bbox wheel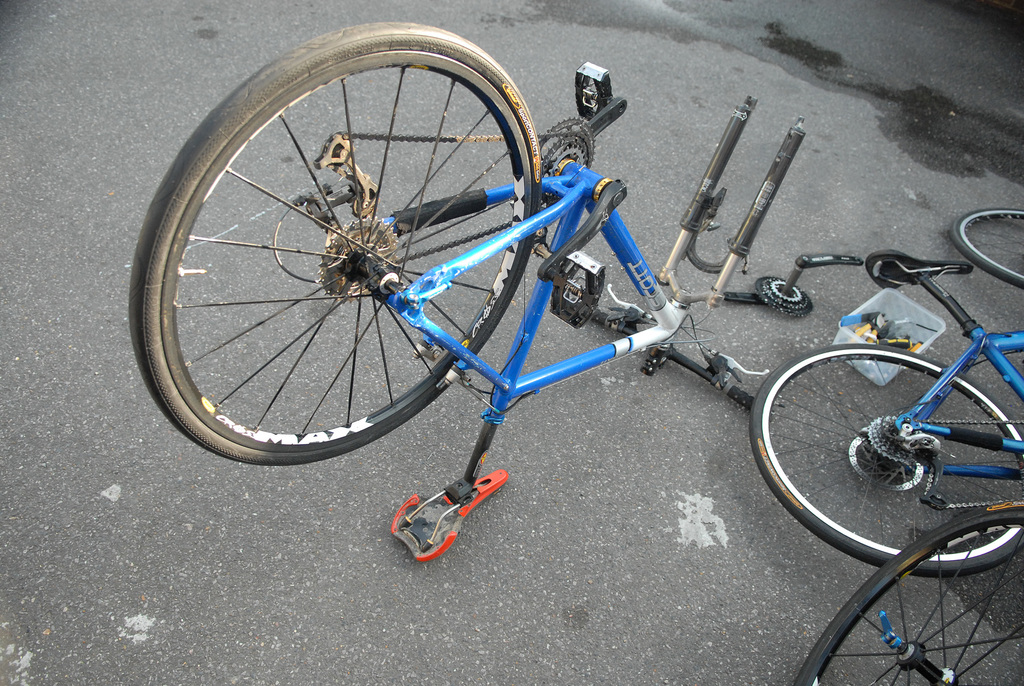
(954,210,1023,293)
